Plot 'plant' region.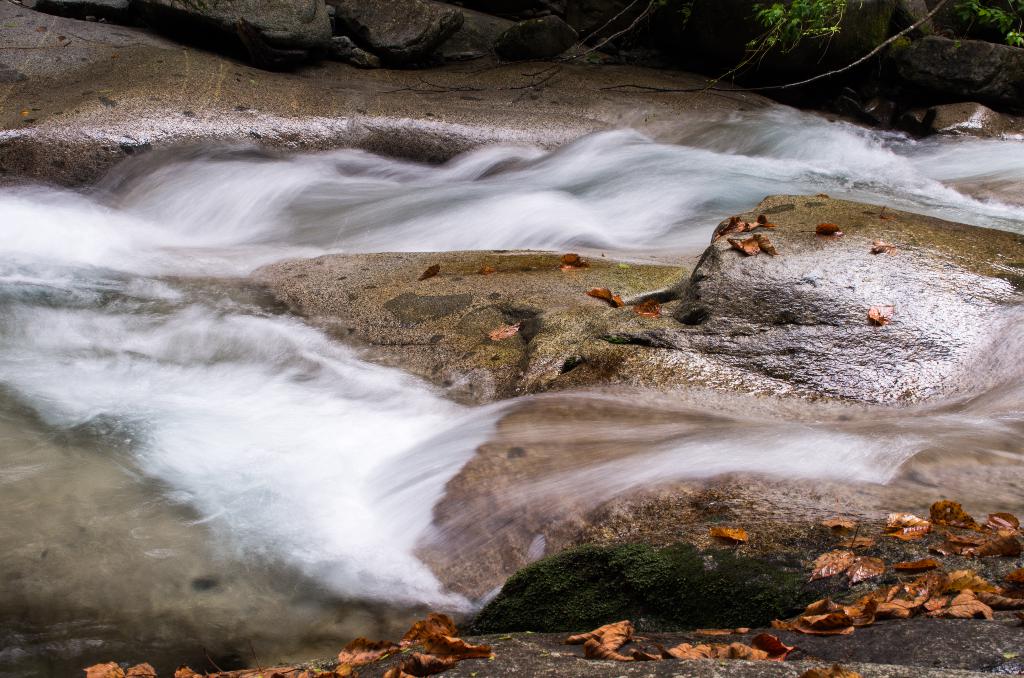
Plotted at select_region(754, 0, 803, 45).
